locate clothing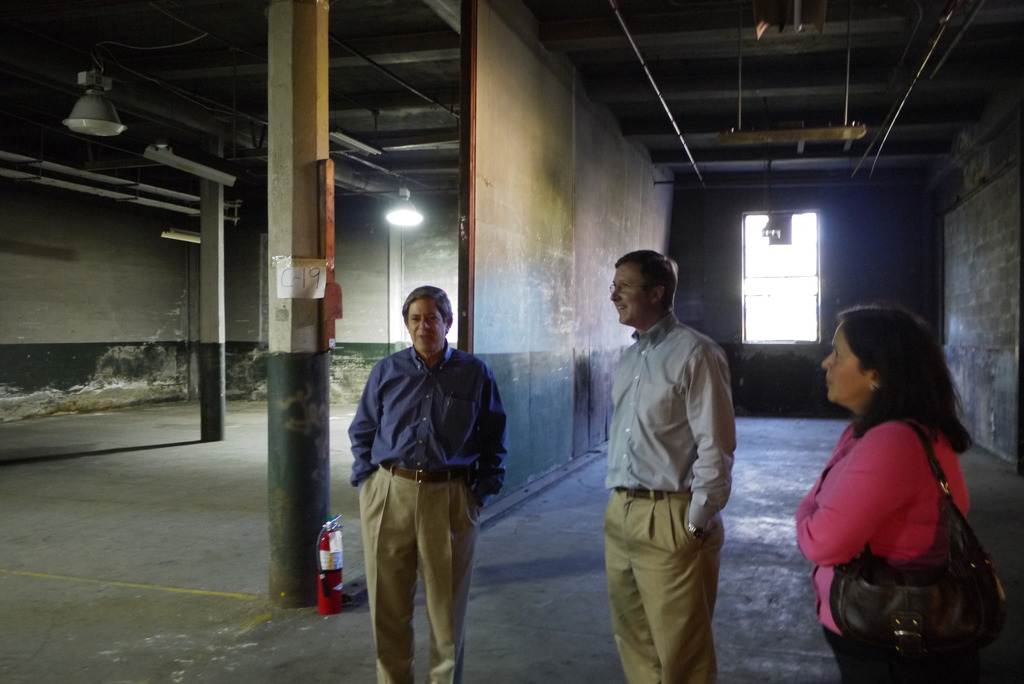
{"x1": 348, "y1": 333, "x2": 504, "y2": 683}
